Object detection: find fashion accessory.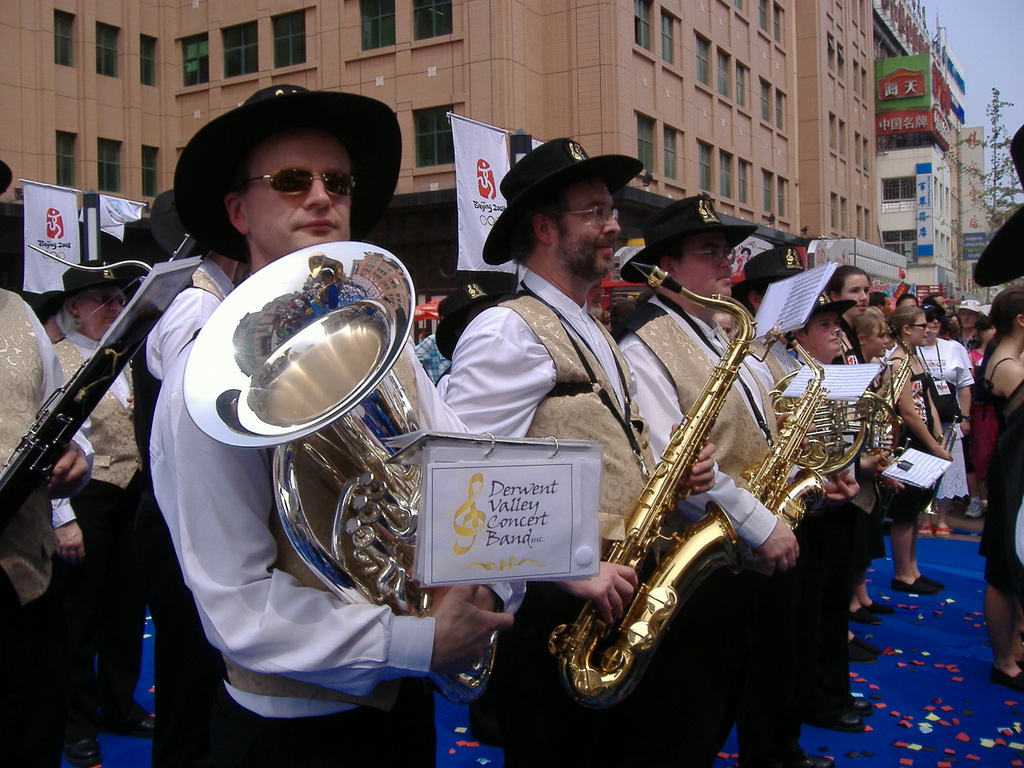
bbox=(480, 136, 642, 264).
